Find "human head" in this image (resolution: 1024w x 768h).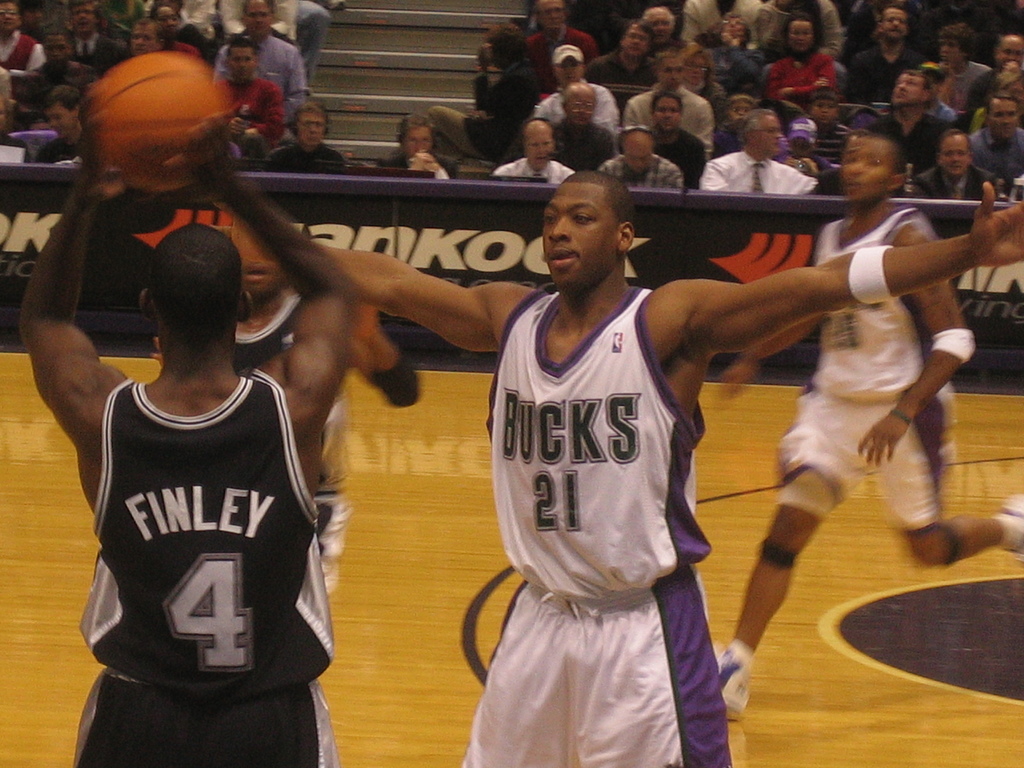
[x1=652, y1=46, x2=684, y2=93].
